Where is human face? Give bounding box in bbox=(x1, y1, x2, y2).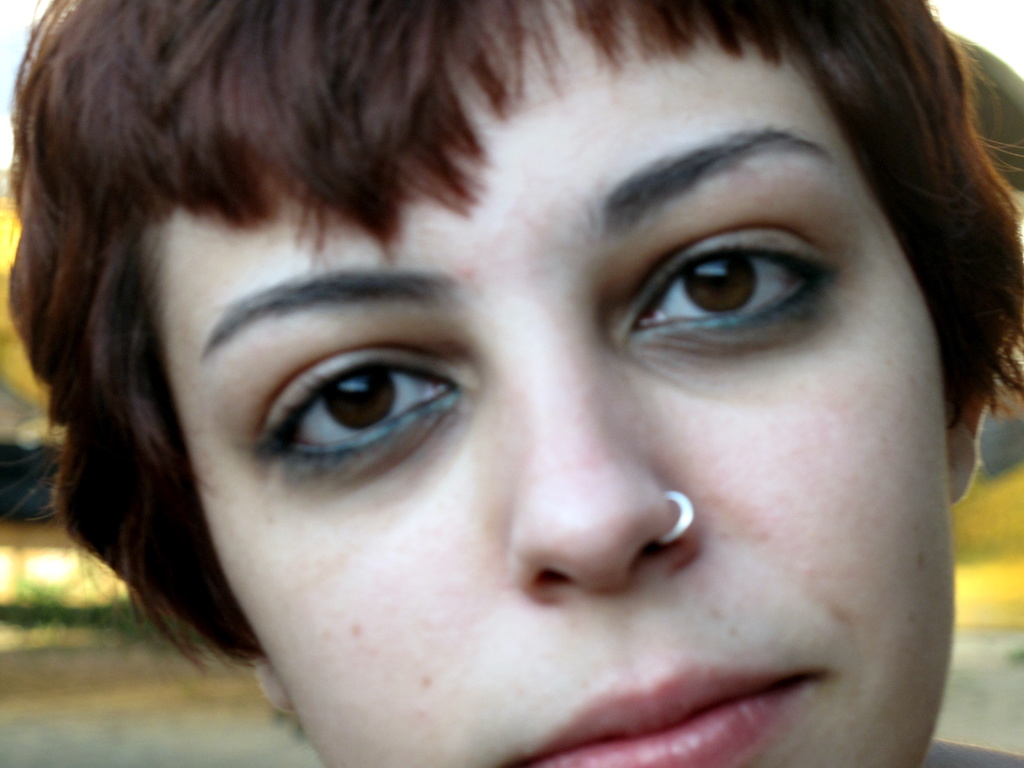
bbox=(150, 0, 956, 767).
